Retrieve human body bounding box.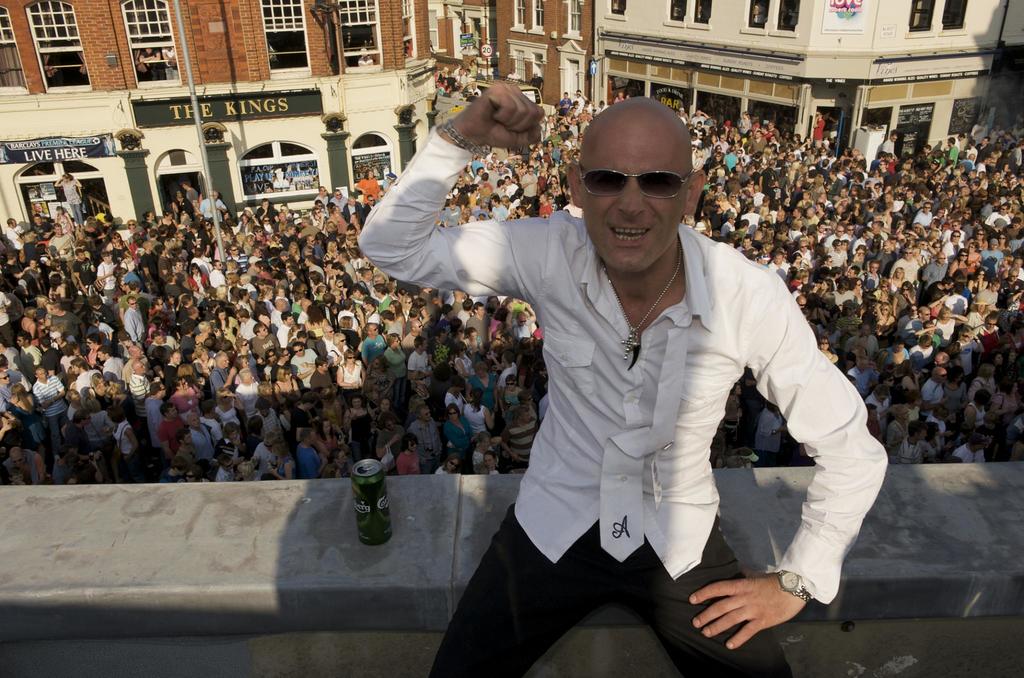
Bounding box: 34, 214, 56, 236.
